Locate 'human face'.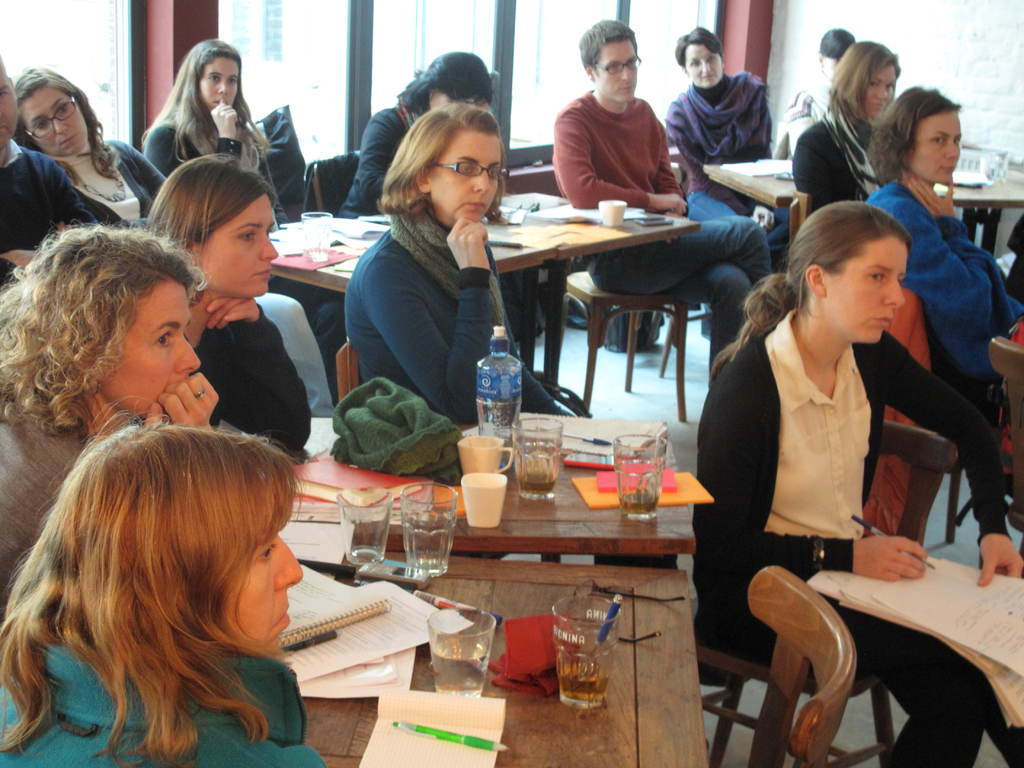
Bounding box: x1=24, y1=86, x2=88, y2=152.
